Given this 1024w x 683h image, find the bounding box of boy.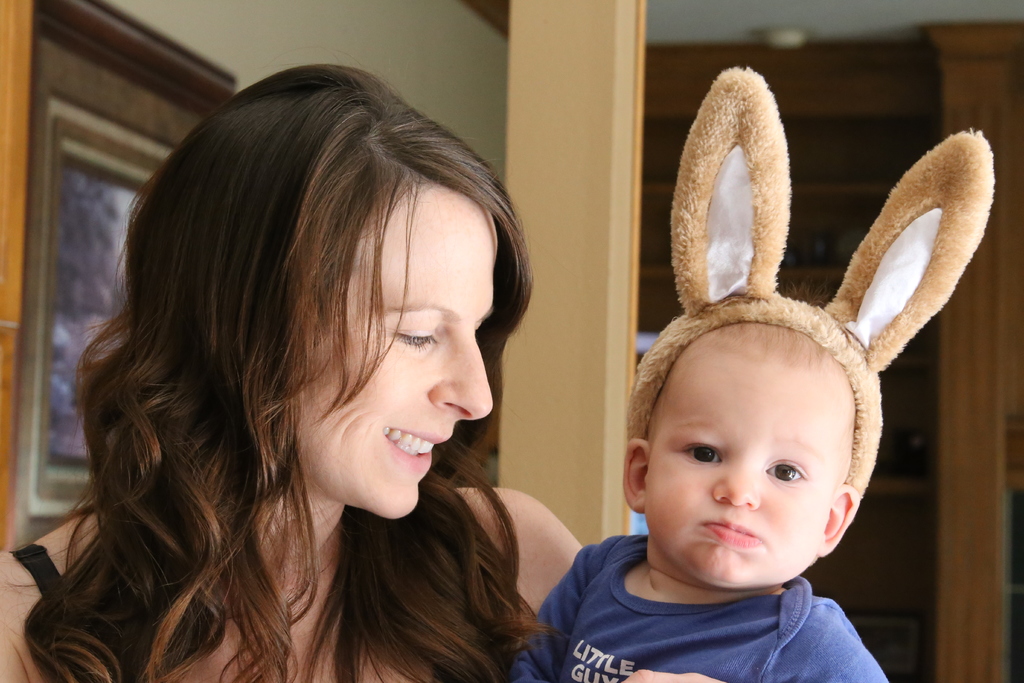
x1=539 y1=282 x2=911 y2=677.
